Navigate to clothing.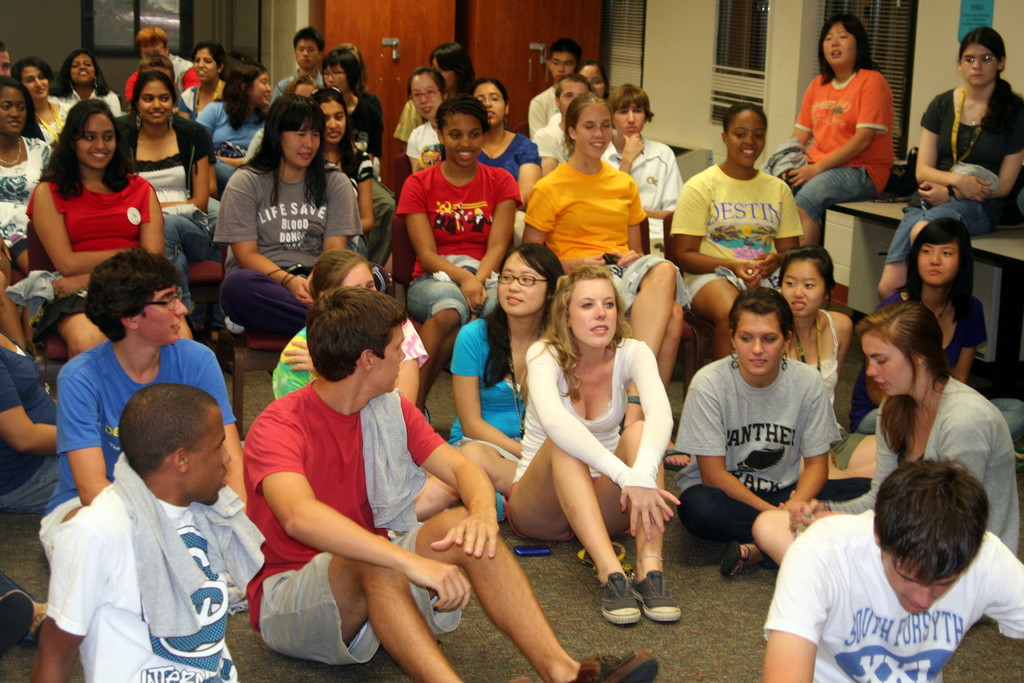
Navigation target: bbox(762, 506, 1023, 682).
